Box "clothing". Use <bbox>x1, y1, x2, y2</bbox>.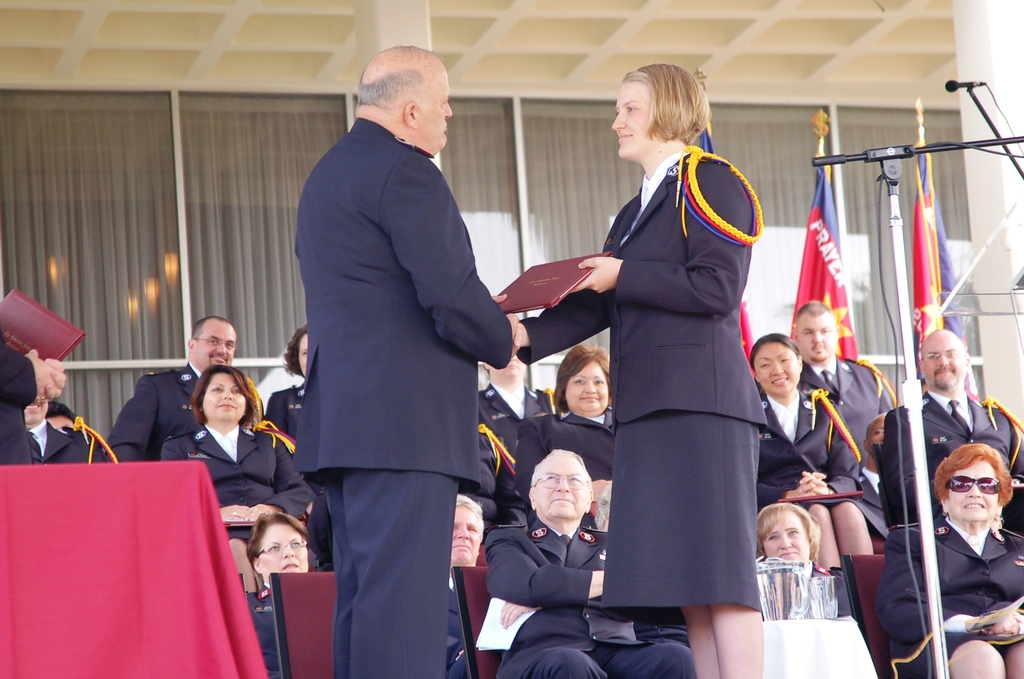
<bbox>297, 111, 513, 678</bbox>.
